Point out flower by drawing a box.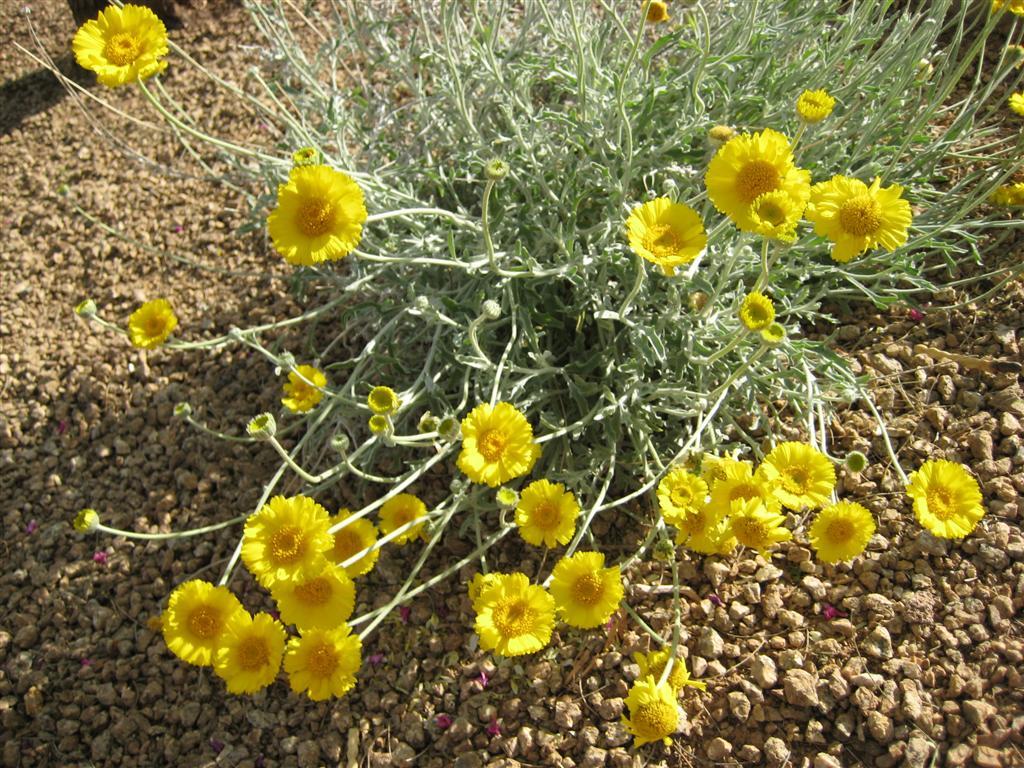
x1=696 y1=449 x2=736 y2=494.
